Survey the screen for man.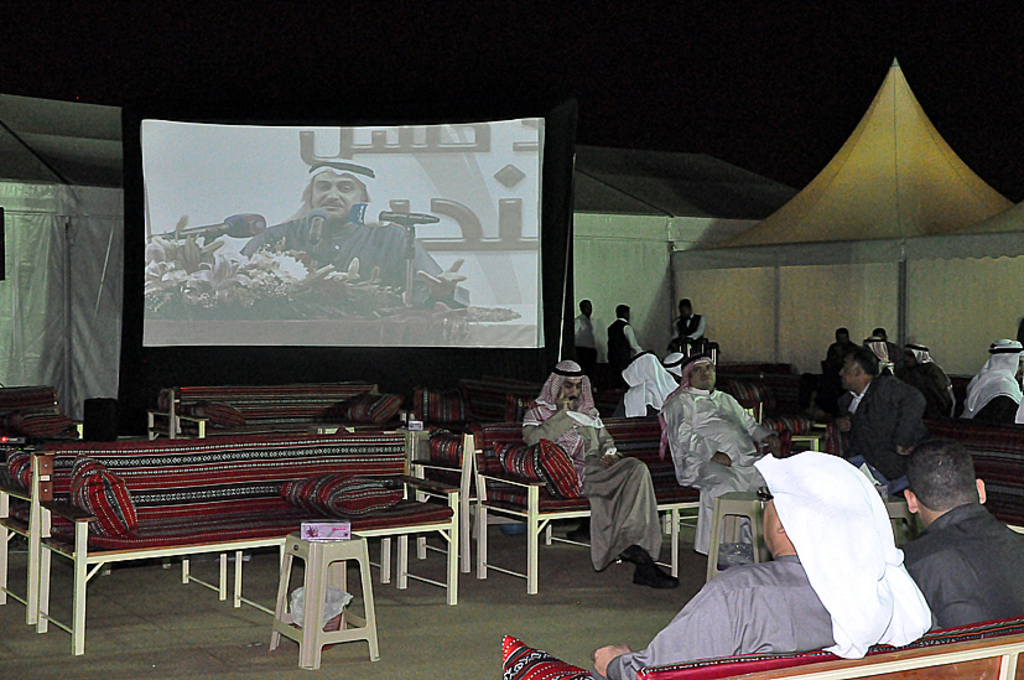
Survey found: detection(654, 351, 780, 565).
